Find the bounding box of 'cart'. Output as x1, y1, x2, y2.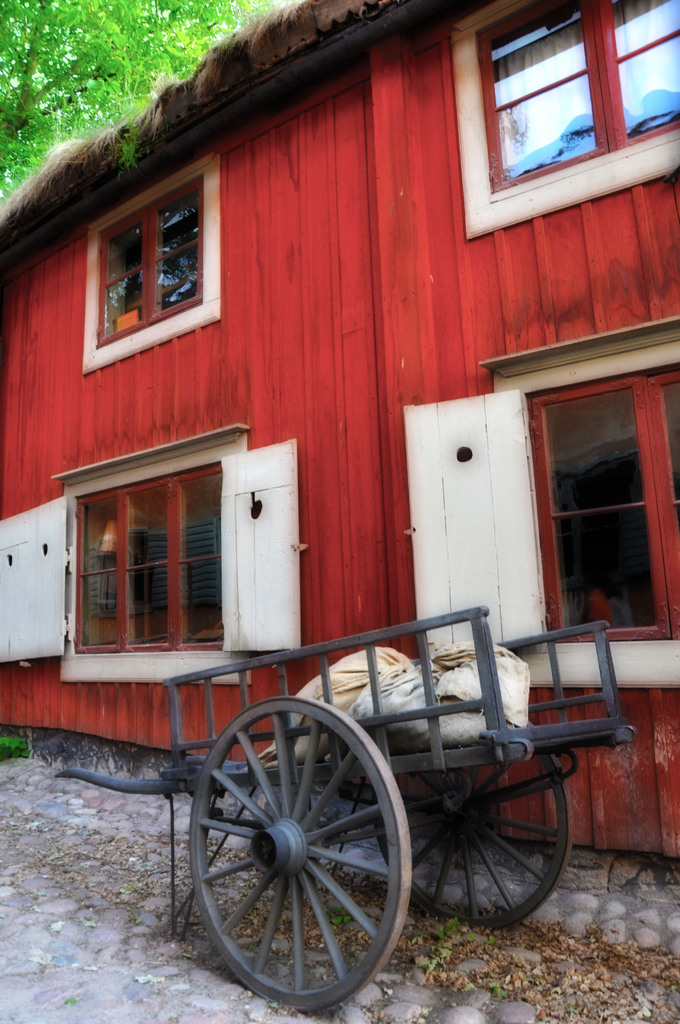
54, 606, 637, 1017.
